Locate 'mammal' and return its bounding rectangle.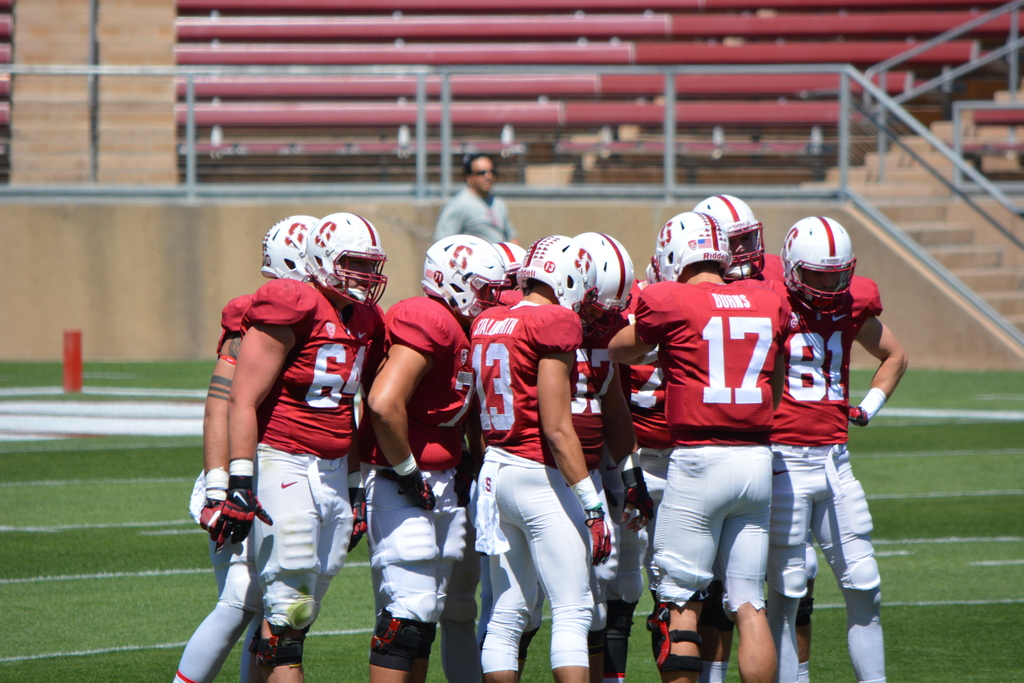
(445,234,529,678).
